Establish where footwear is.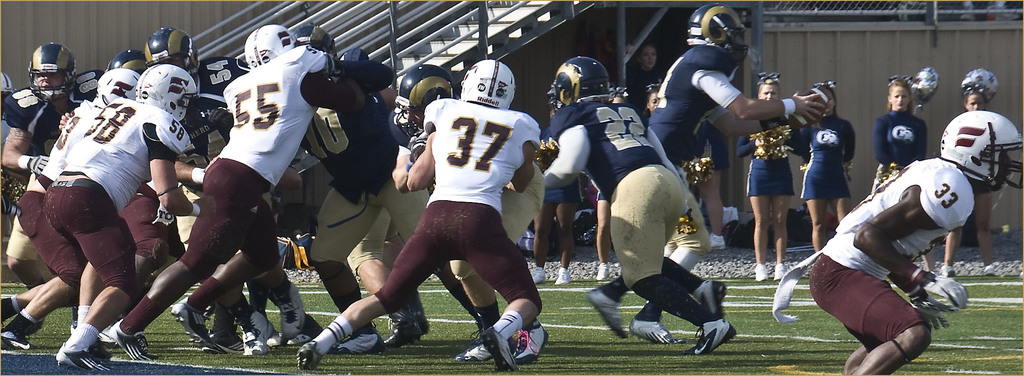
Established at [106,318,161,363].
